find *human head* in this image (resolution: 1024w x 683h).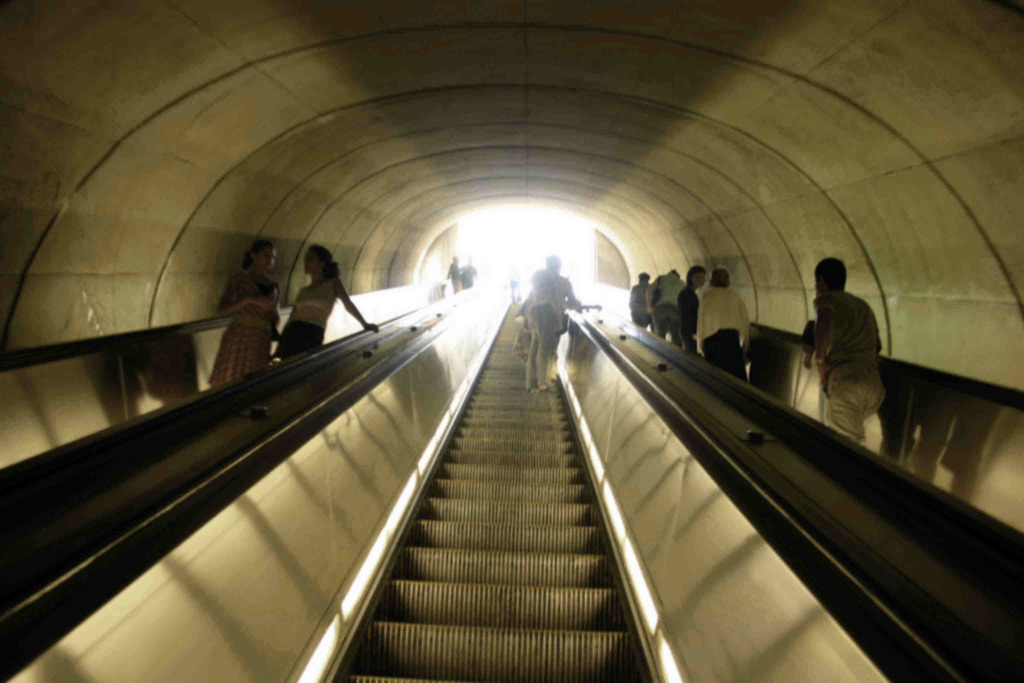
select_region(687, 262, 705, 291).
